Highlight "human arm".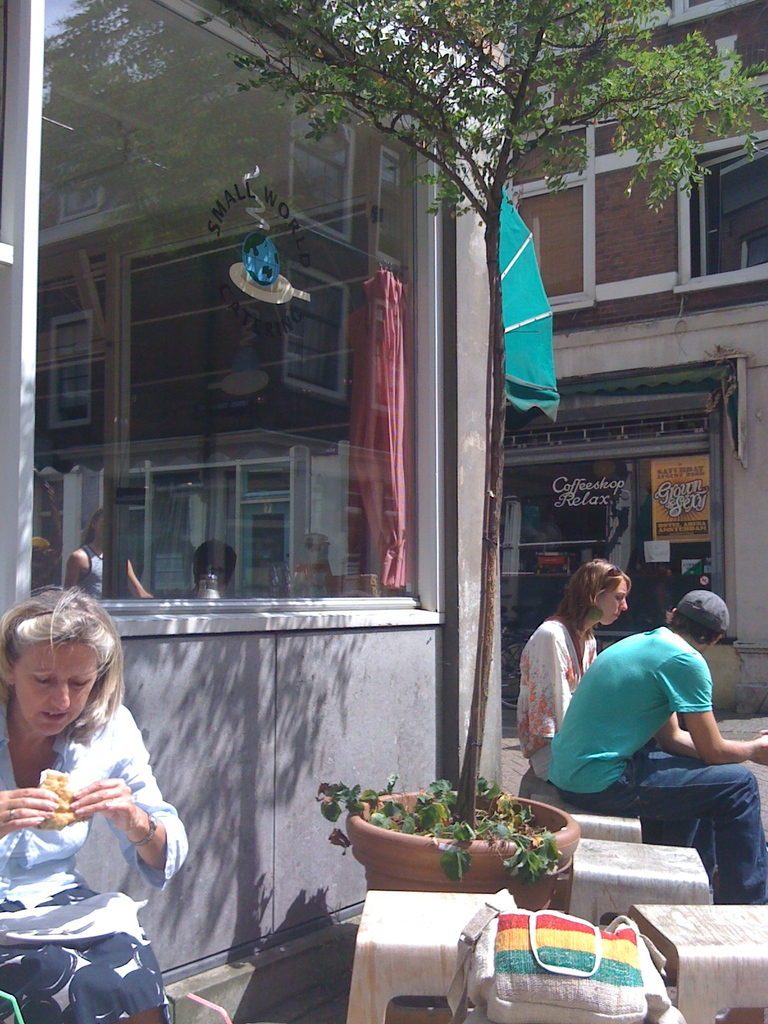
Highlighted region: 648 694 725 764.
